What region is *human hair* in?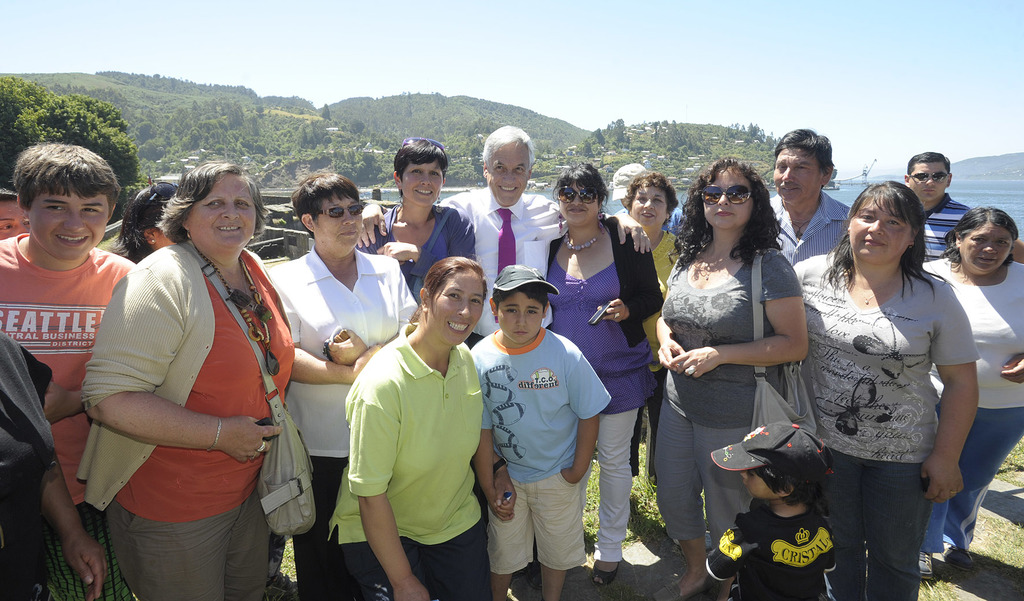
(x1=12, y1=141, x2=116, y2=214).
